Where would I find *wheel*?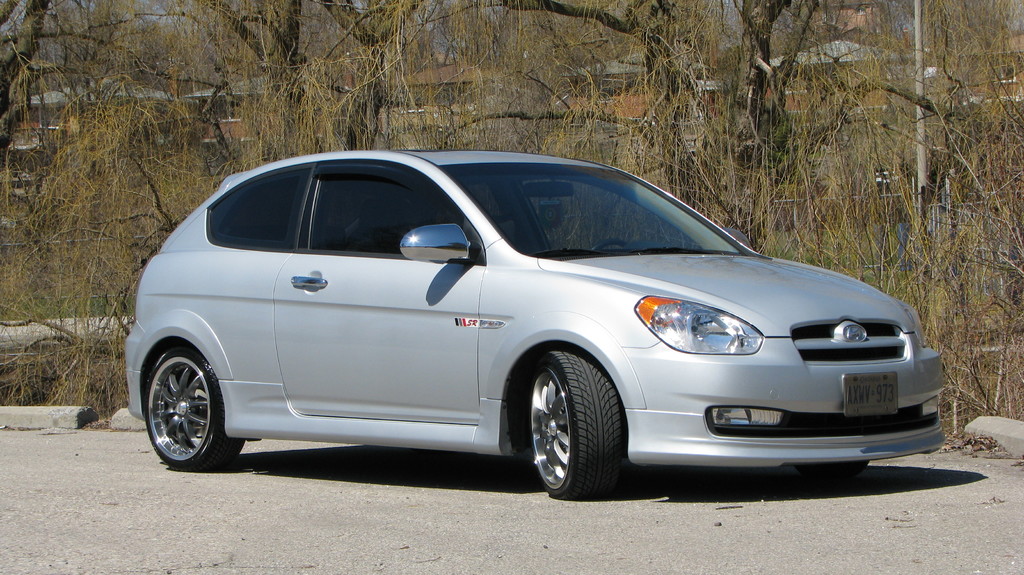
At <bbox>592, 238, 626, 254</bbox>.
